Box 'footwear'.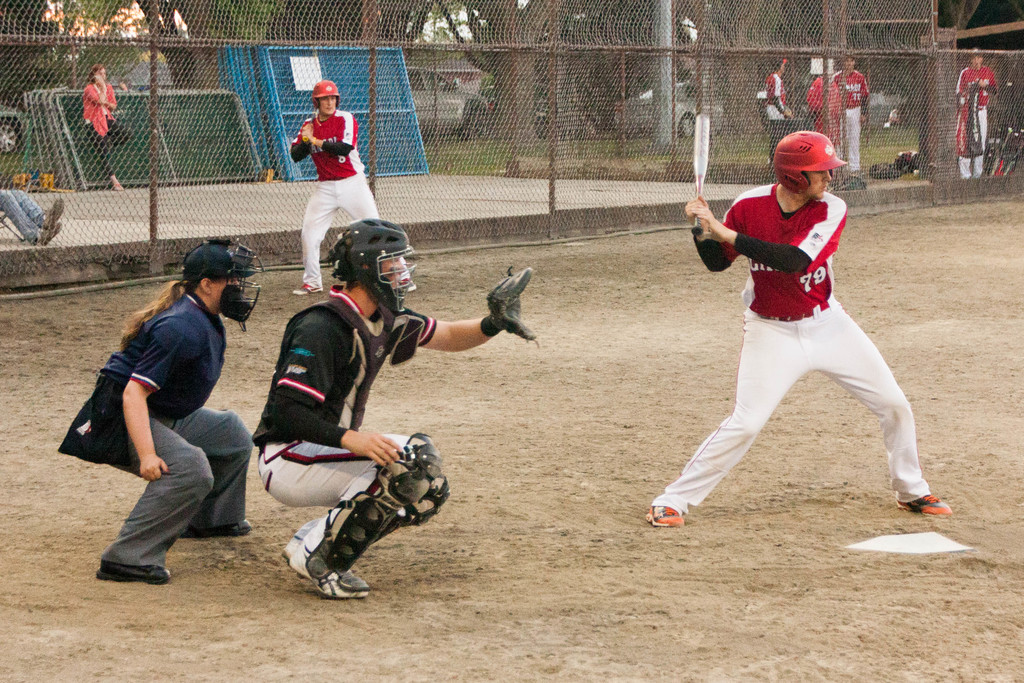
[left=278, top=527, right=308, bottom=566].
